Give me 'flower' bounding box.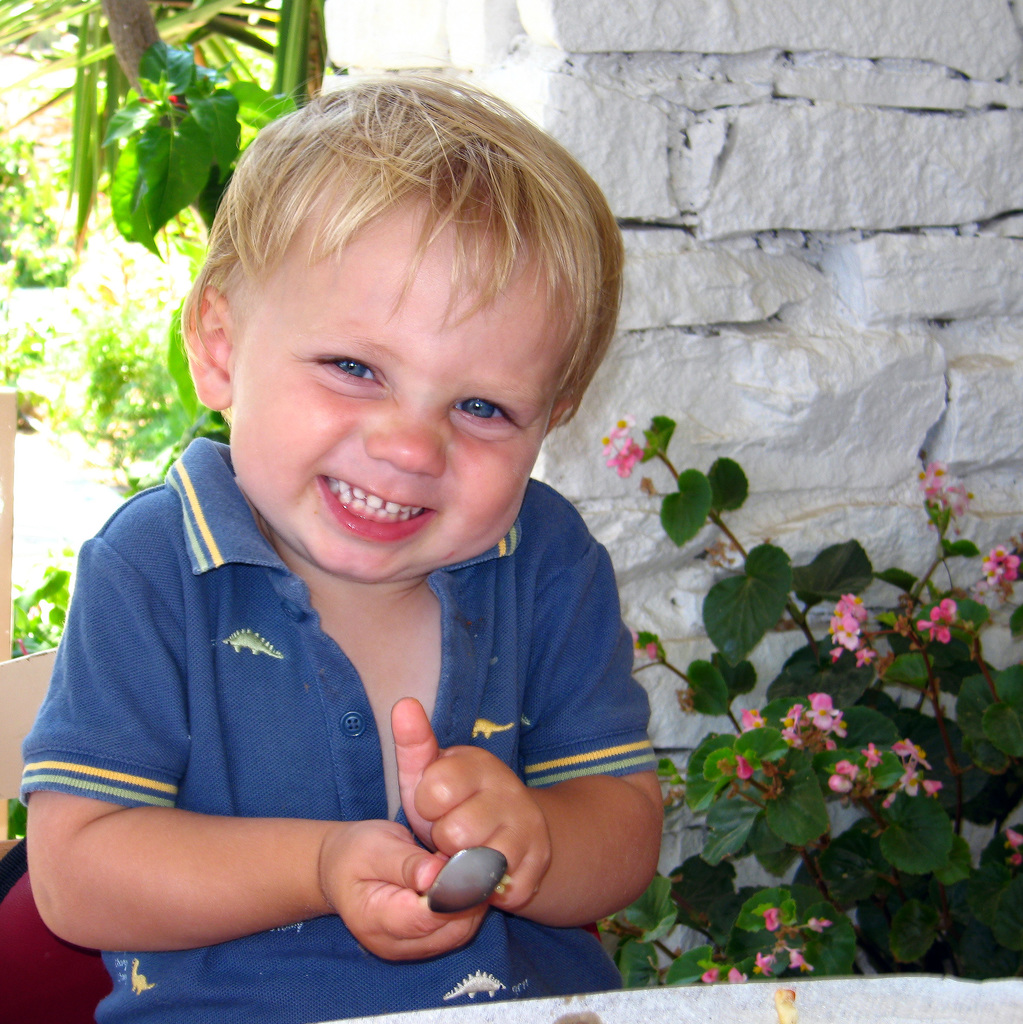
rect(979, 548, 1020, 587).
